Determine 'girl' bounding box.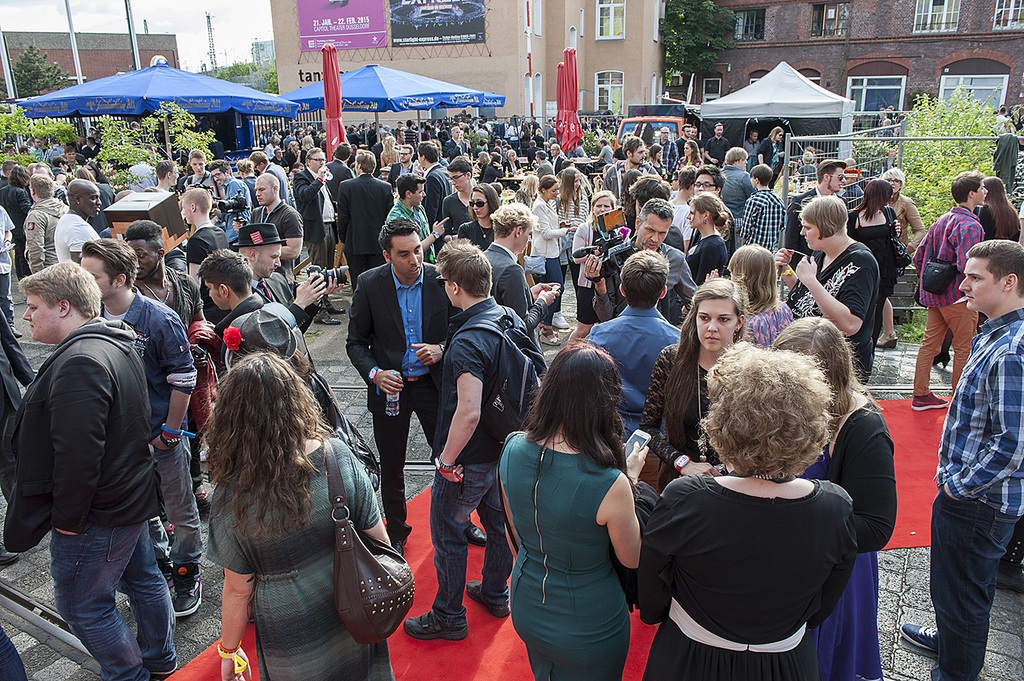
Determined: left=729, top=242, right=795, bottom=356.
